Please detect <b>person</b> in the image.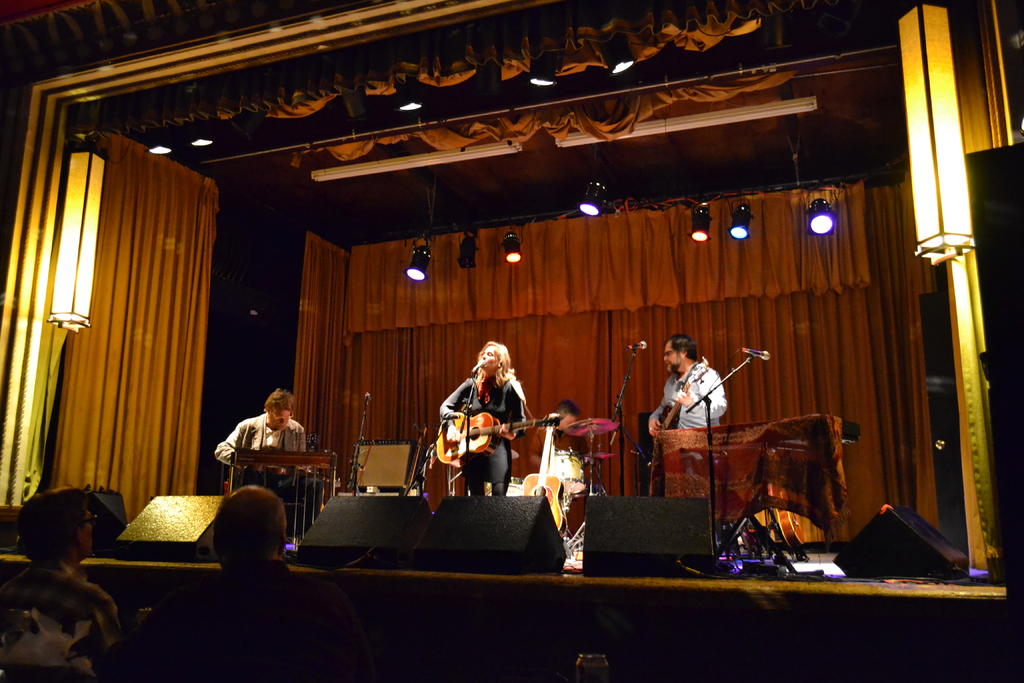
BBox(2, 484, 123, 682).
